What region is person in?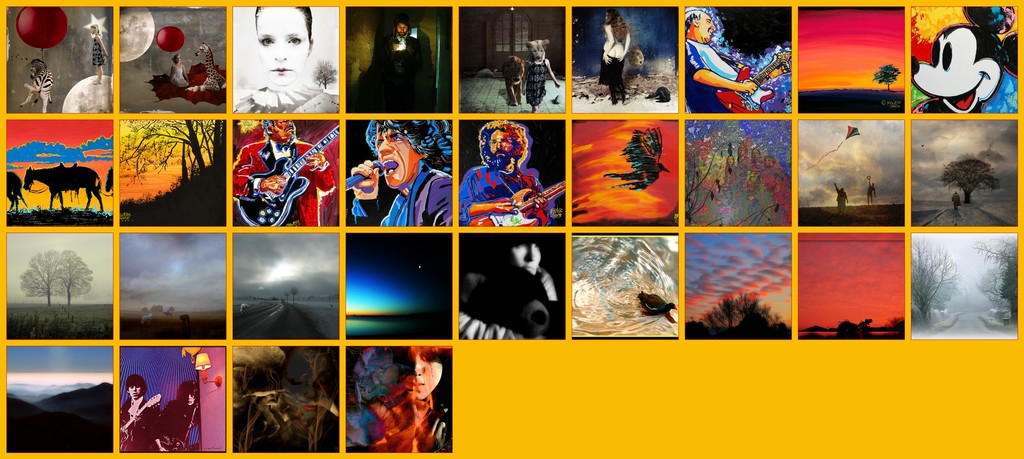
box(376, 24, 437, 101).
